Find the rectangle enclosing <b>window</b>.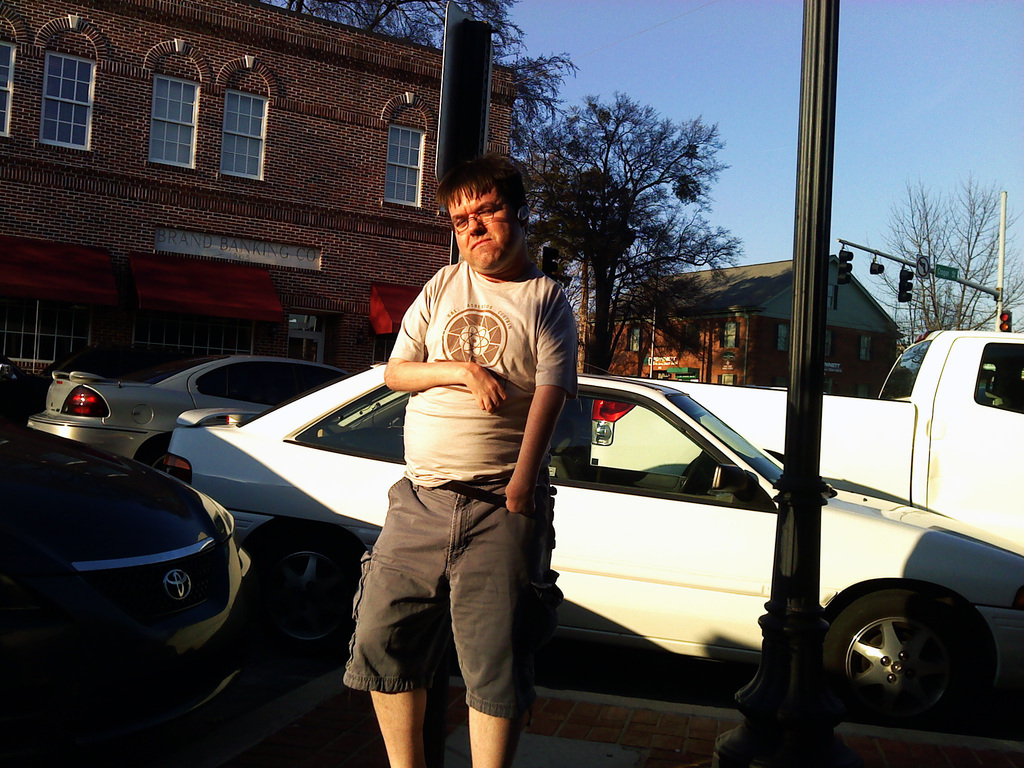
bbox(824, 329, 837, 357).
